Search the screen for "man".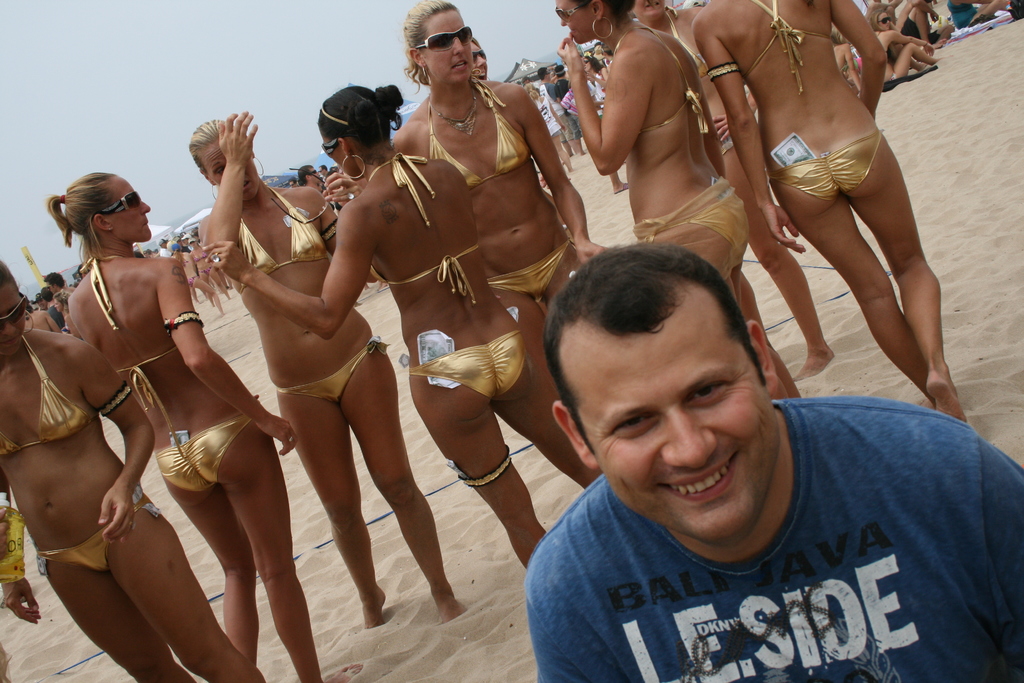
Found at x1=536 y1=66 x2=578 y2=158.
